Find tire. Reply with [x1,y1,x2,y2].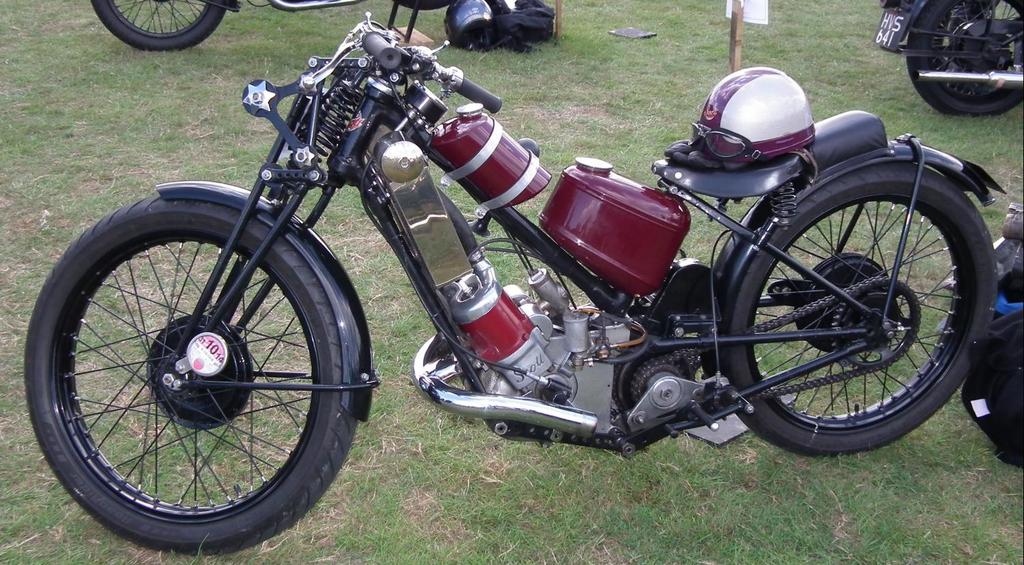
[907,0,1022,115].
